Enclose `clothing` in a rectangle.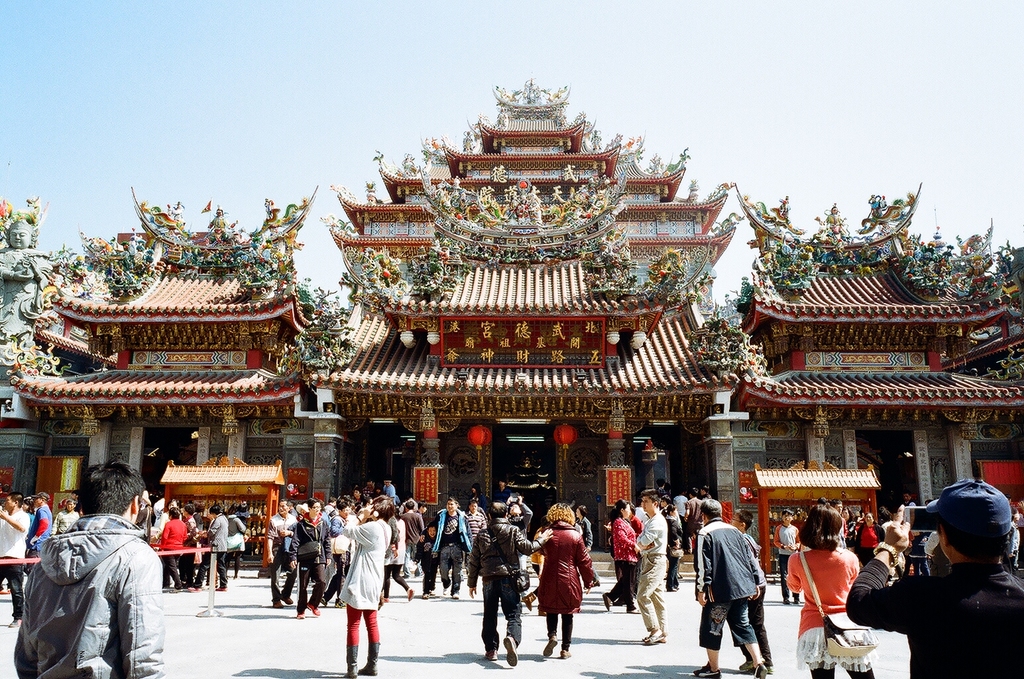
(x1=434, y1=511, x2=465, y2=594).
